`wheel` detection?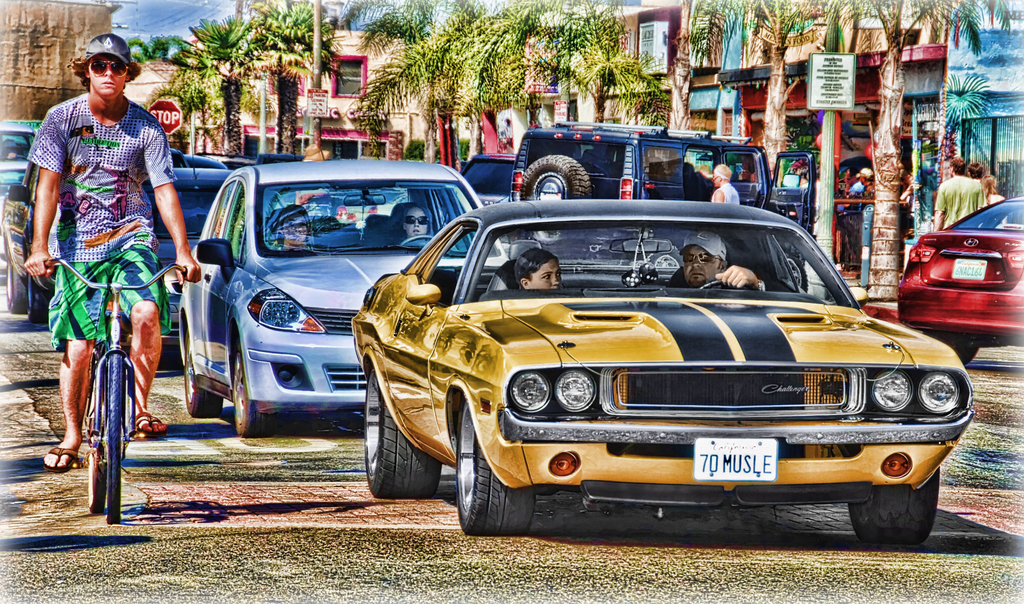
detection(9, 261, 27, 309)
